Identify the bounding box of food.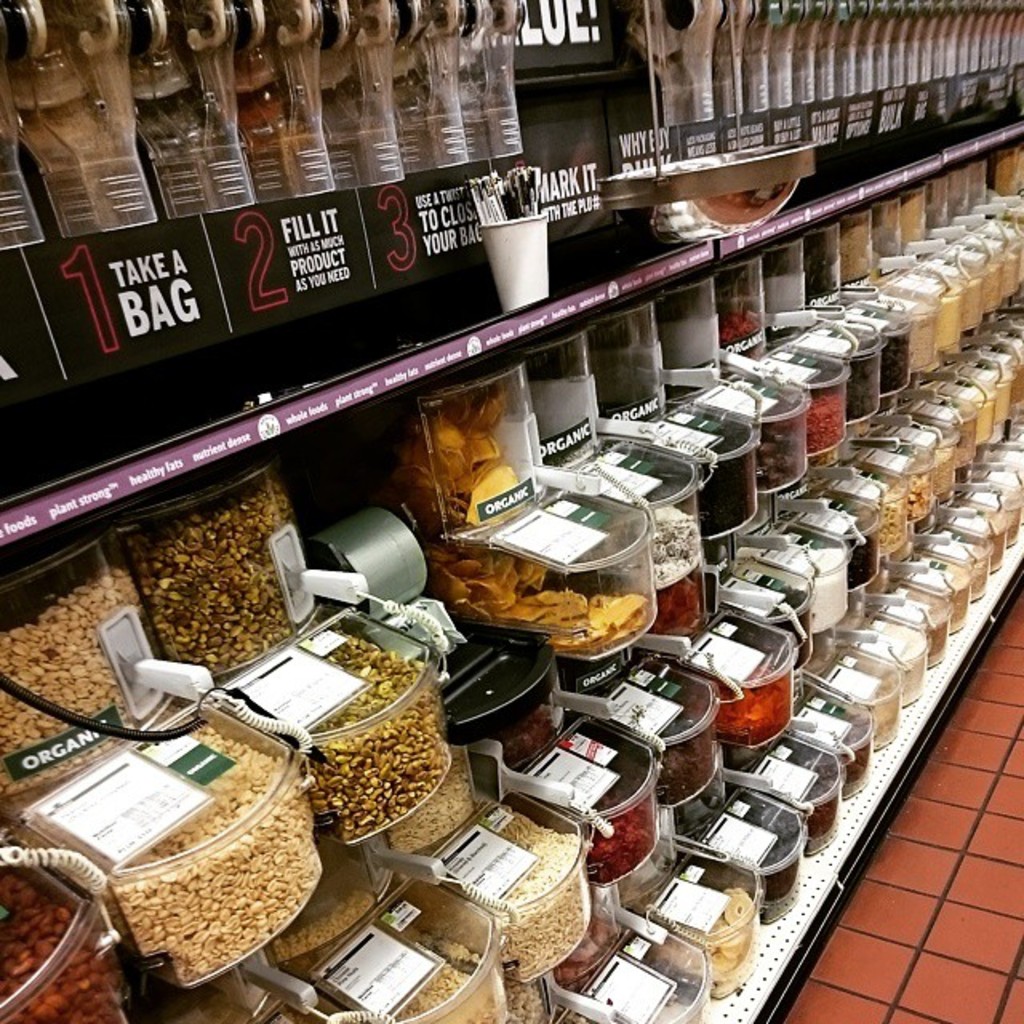
x1=421, y1=542, x2=547, y2=621.
